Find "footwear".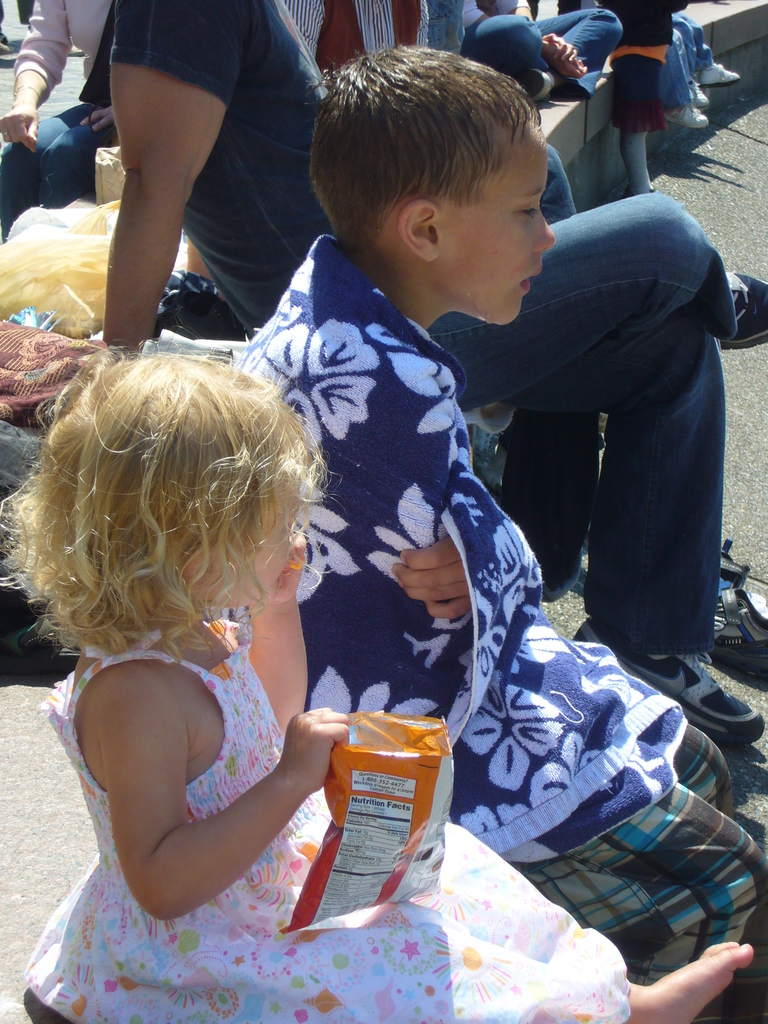
pyautogui.locateOnScreen(667, 102, 712, 130).
